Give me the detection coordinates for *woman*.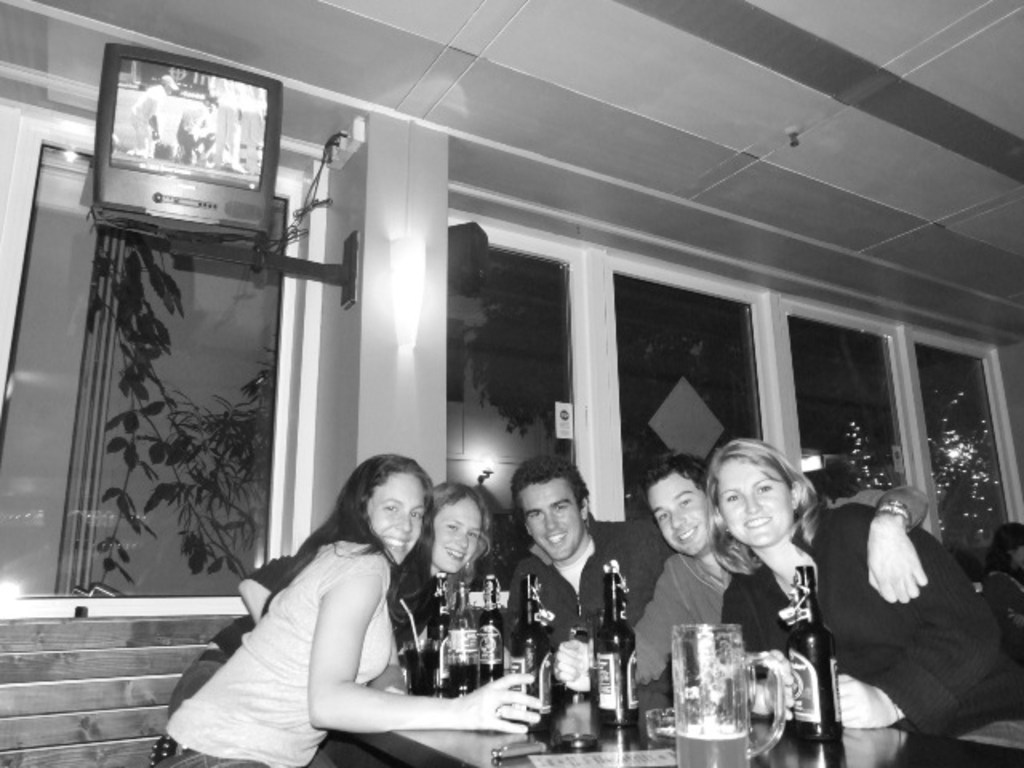
{"left": 701, "top": 434, "right": 1022, "bottom": 757}.
